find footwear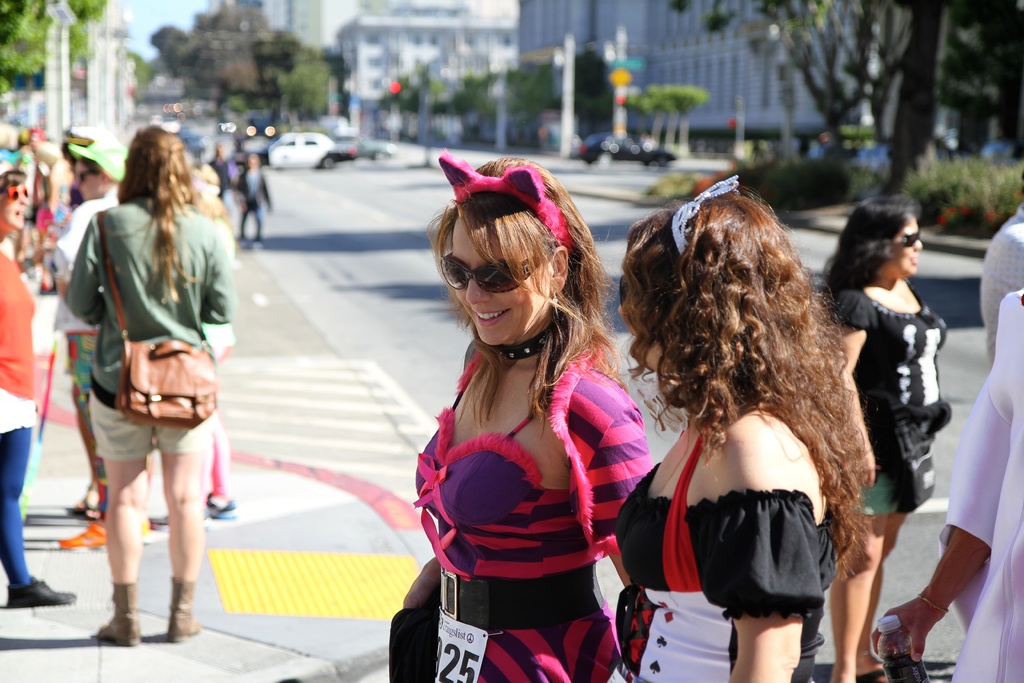
bbox(141, 514, 170, 527)
